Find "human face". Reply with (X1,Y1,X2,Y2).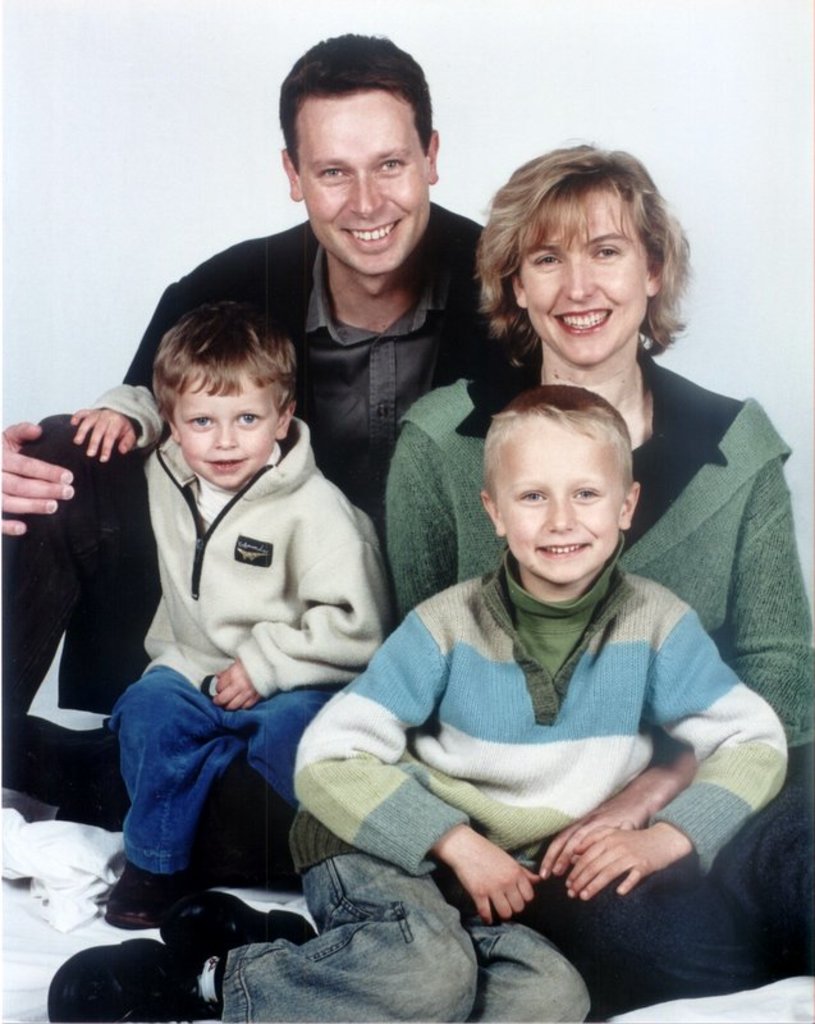
(510,188,654,367).
